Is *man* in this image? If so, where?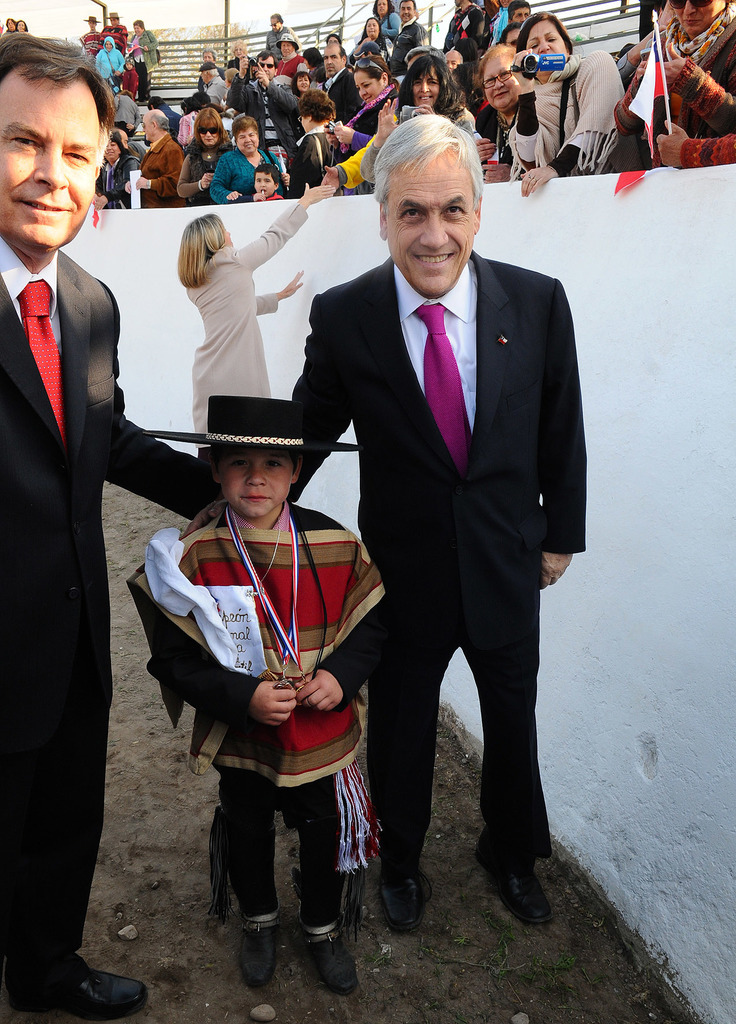
Yes, at box(262, 10, 297, 60).
